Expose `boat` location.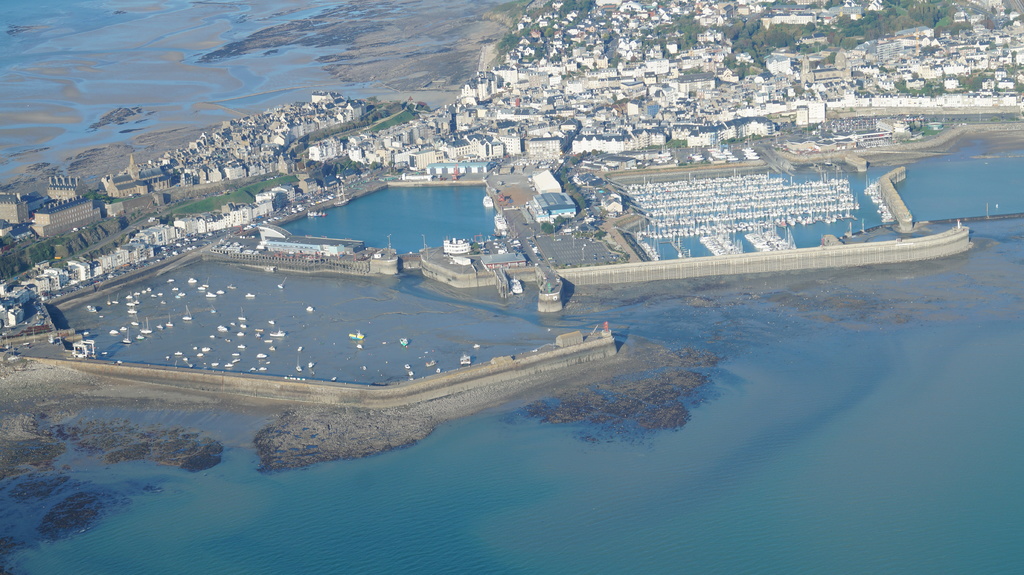
Exposed at BBox(198, 276, 211, 292).
